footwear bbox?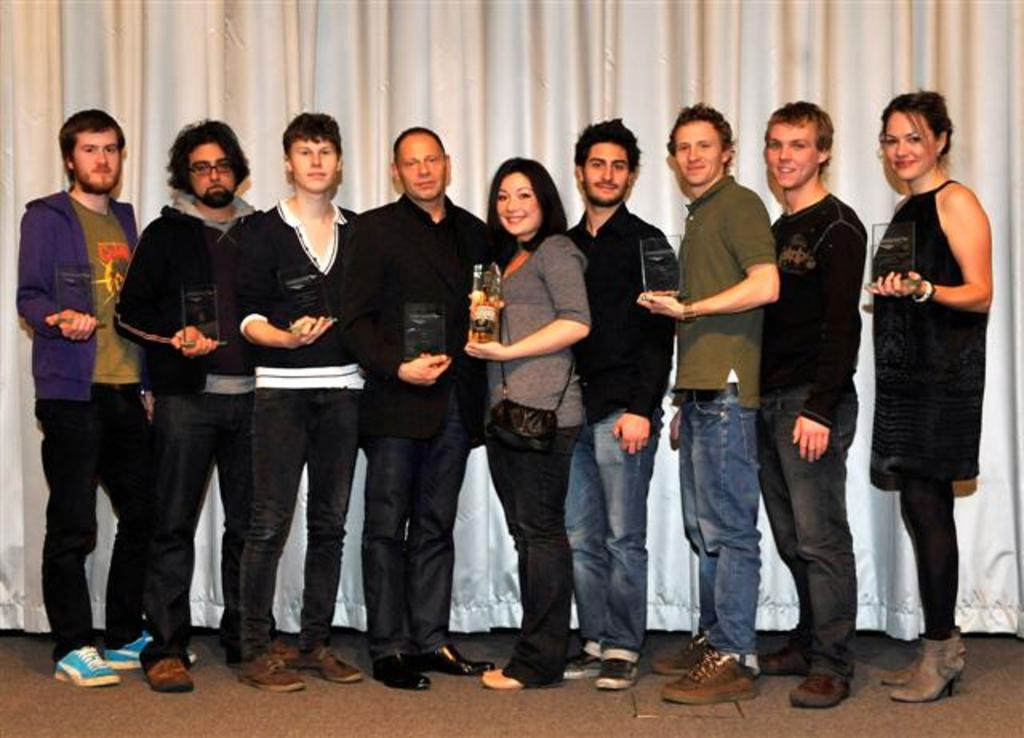
53, 640, 120, 685
